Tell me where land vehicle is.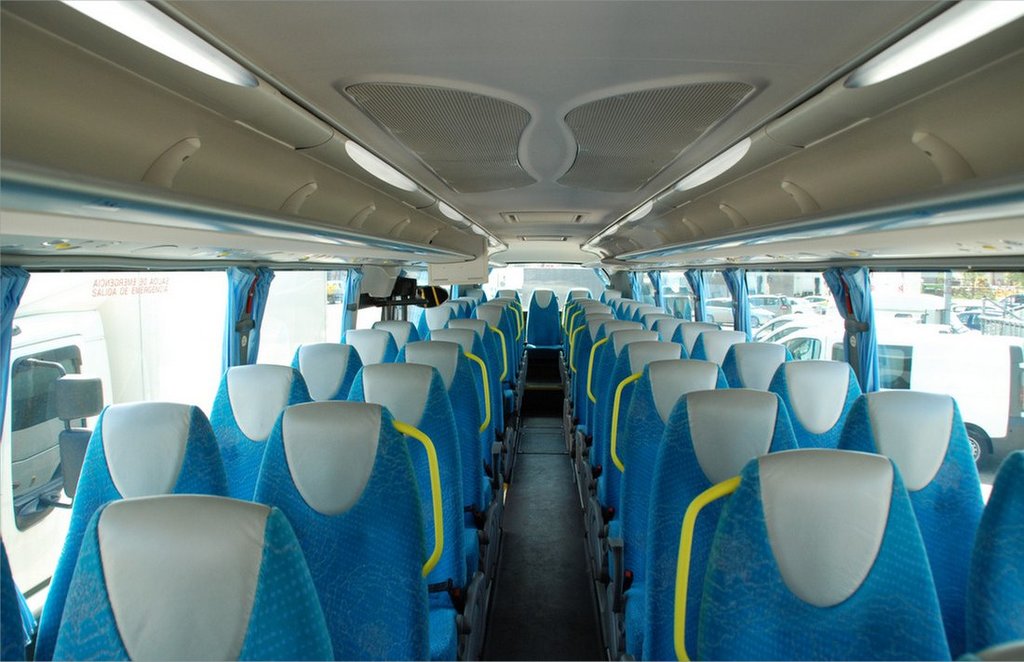
land vehicle is at rect(749, 312, 921, 343).
